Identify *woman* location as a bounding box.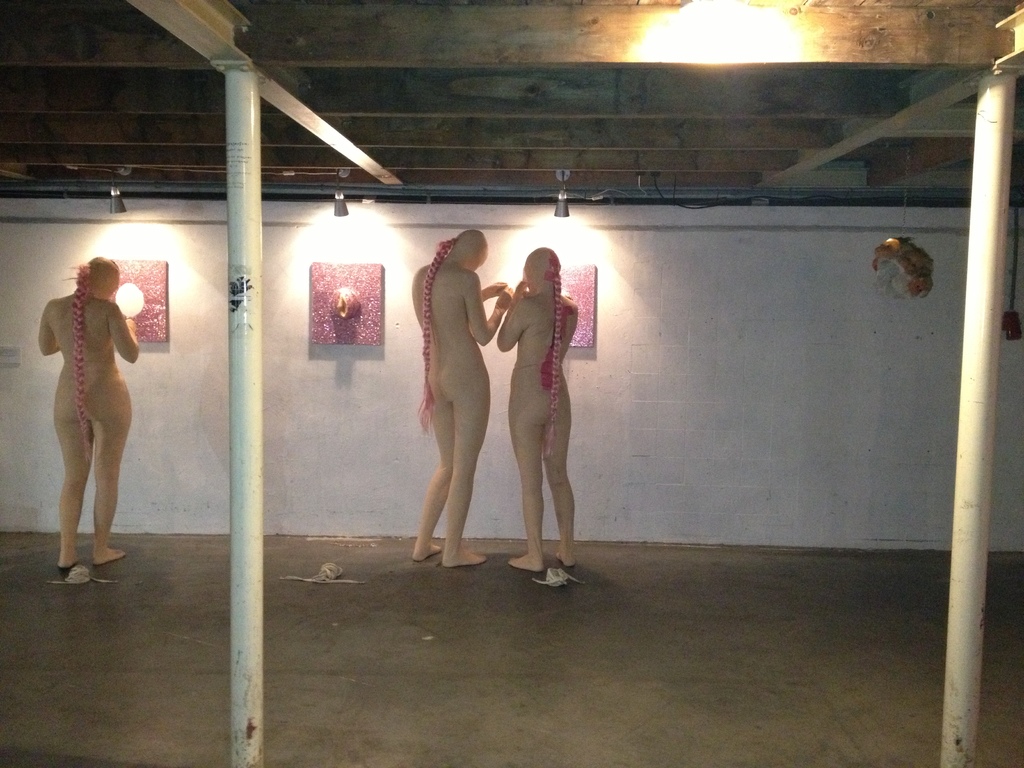
[485, 238, 586, 561].
